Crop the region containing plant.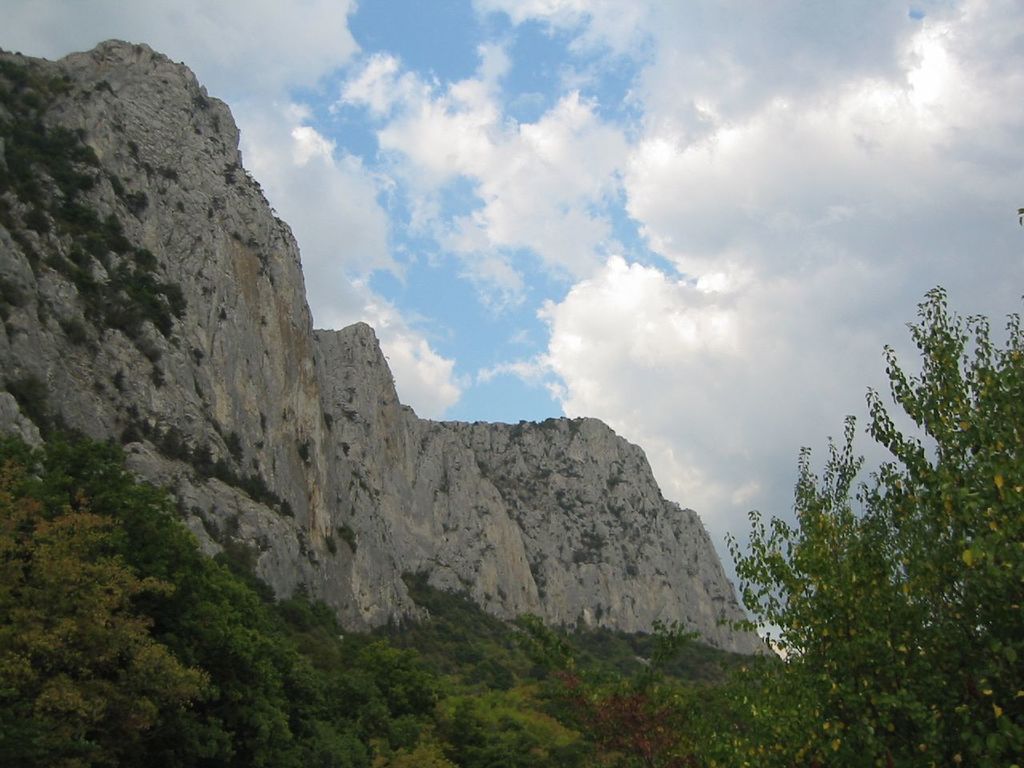
Crop region: BBox(330, 534, 334, 552).
